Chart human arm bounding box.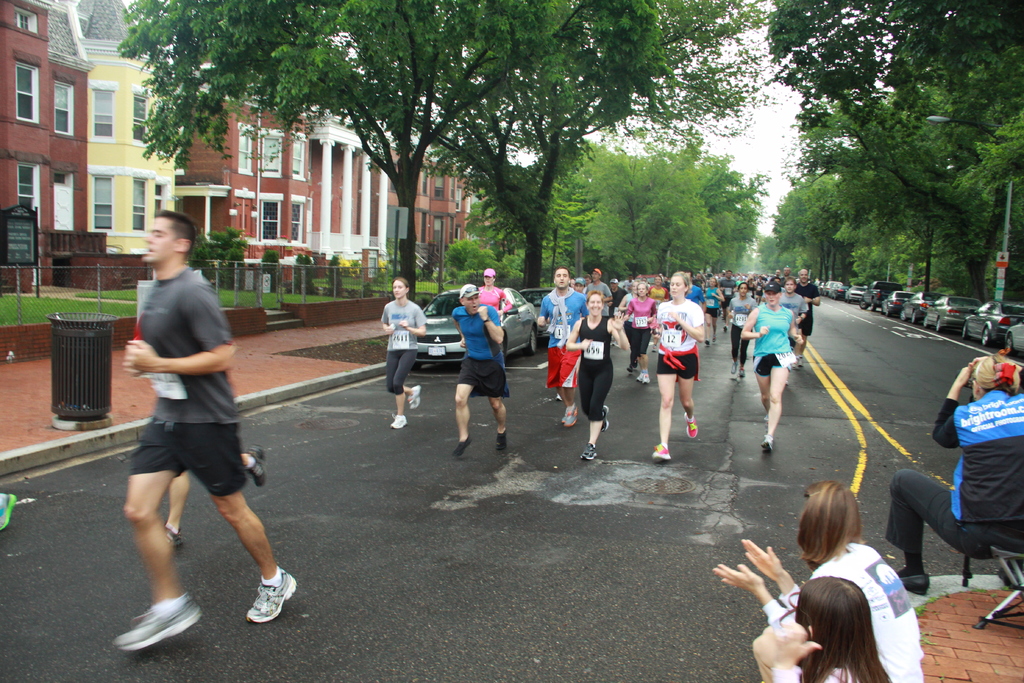
Charted: select_region(649, 322, 662, 341).
